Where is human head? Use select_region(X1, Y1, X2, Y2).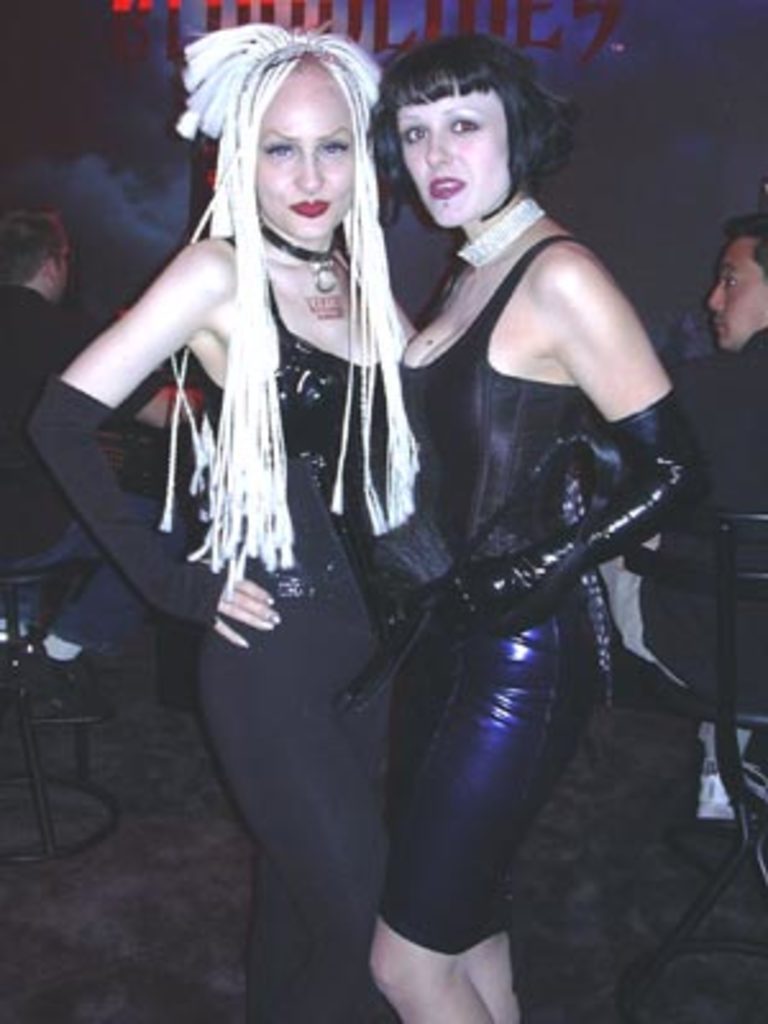
select_region(712, 212, 765, 348).
